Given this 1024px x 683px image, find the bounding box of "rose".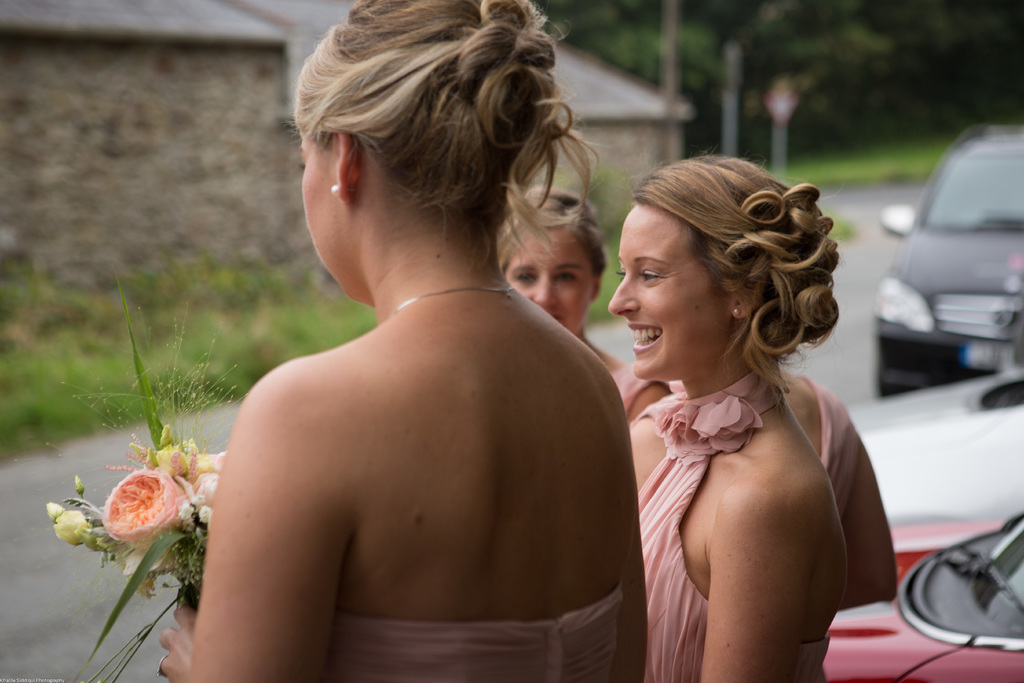
Rect(100, 470, 189, 539).
